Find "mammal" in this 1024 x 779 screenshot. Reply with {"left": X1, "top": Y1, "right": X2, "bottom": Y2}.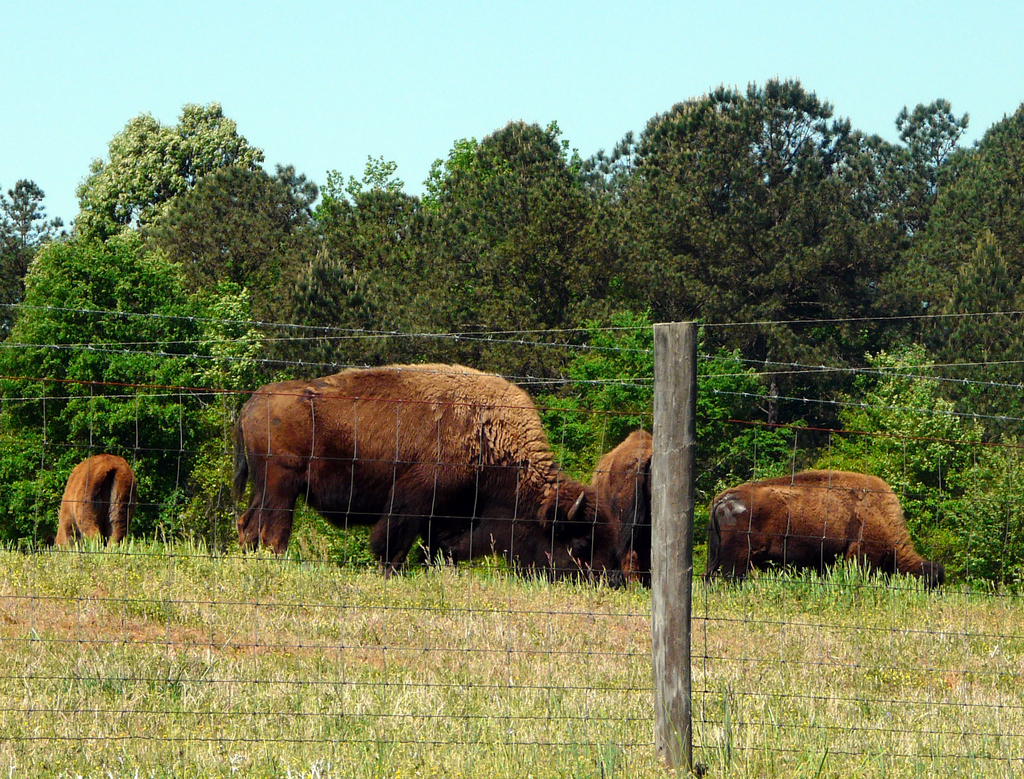
{"left": 50, "top": 451, "right": 140, "bottom": 553}.
